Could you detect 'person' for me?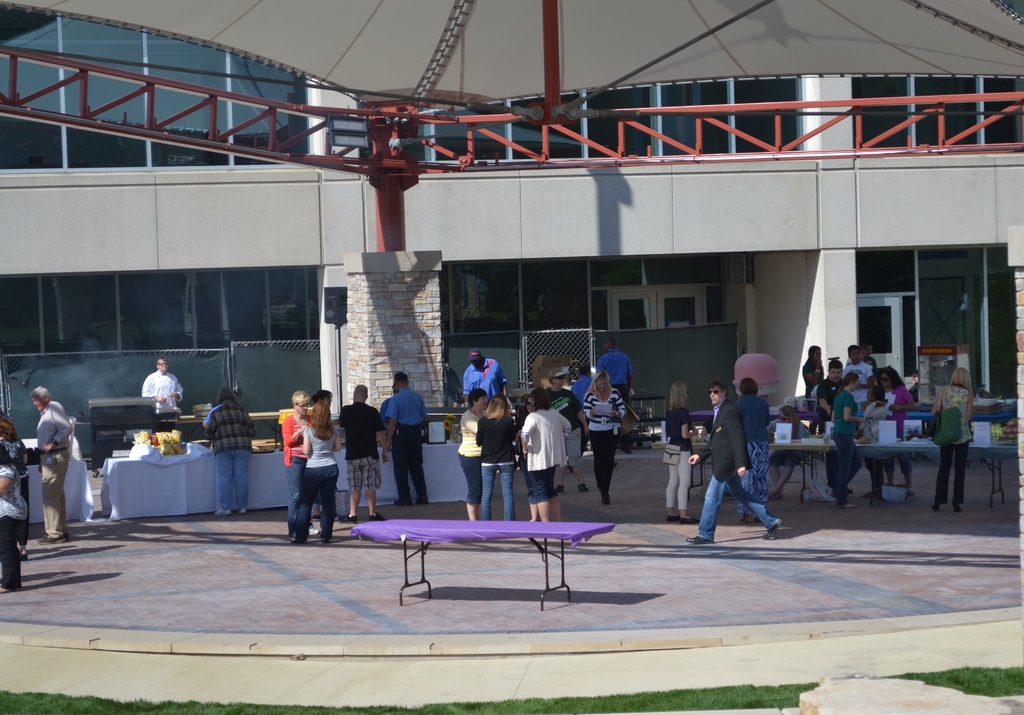
Detection result: <box>203,386,257,516</box>.
